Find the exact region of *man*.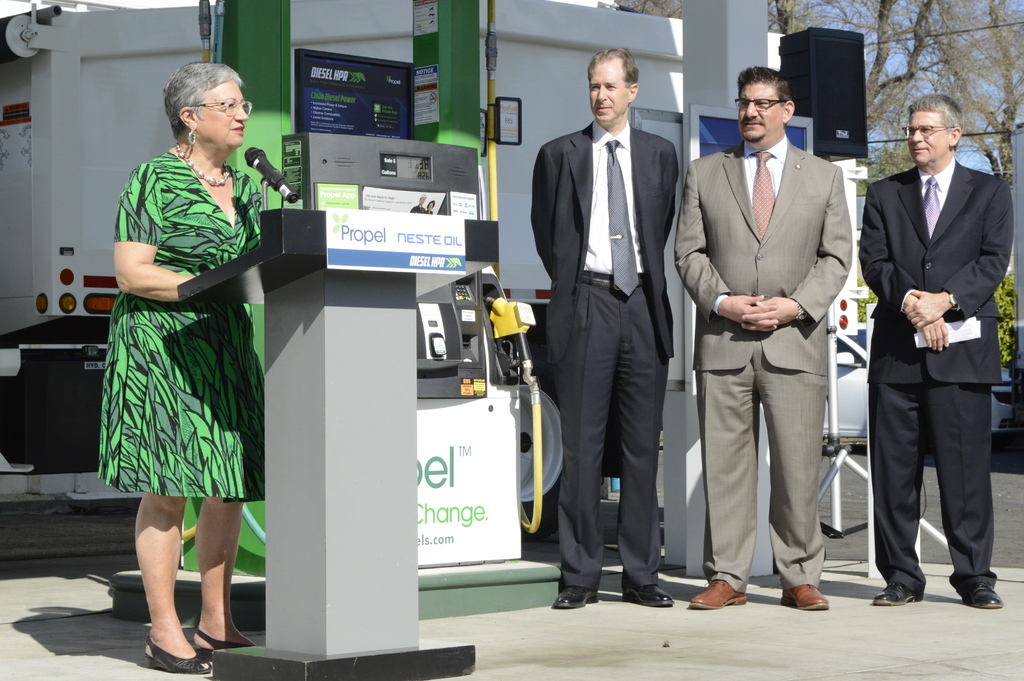
Exact region: region(681, 70, 852, 603).
